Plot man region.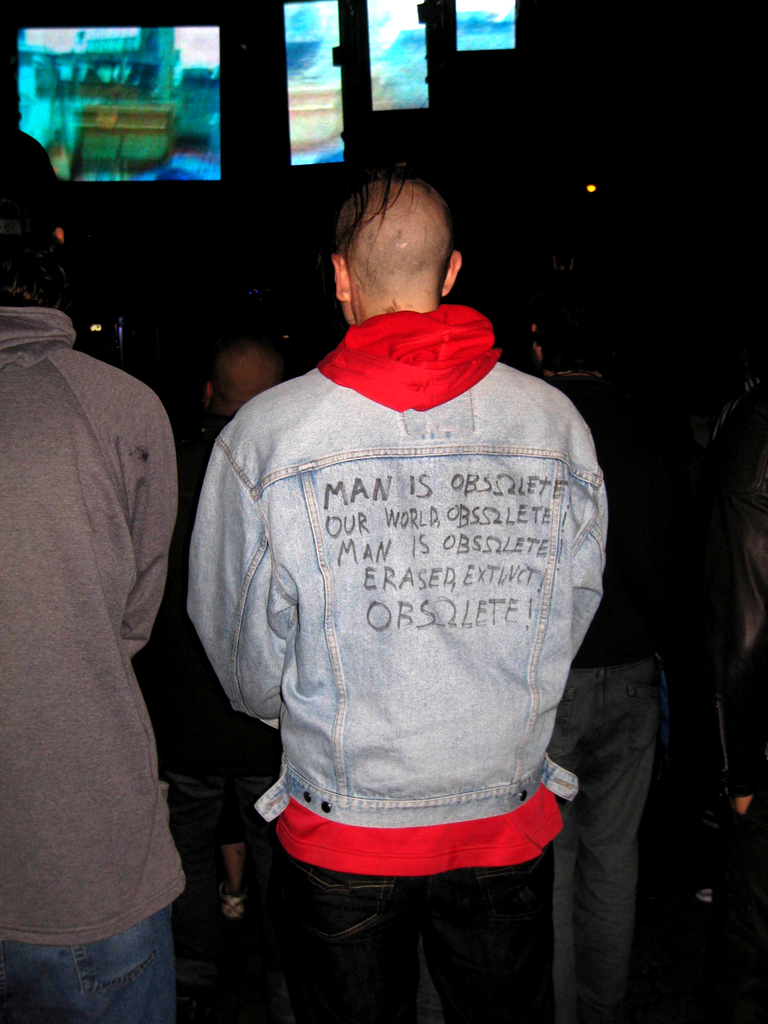
Plotted at locate(534, 301, 675, 1013).
